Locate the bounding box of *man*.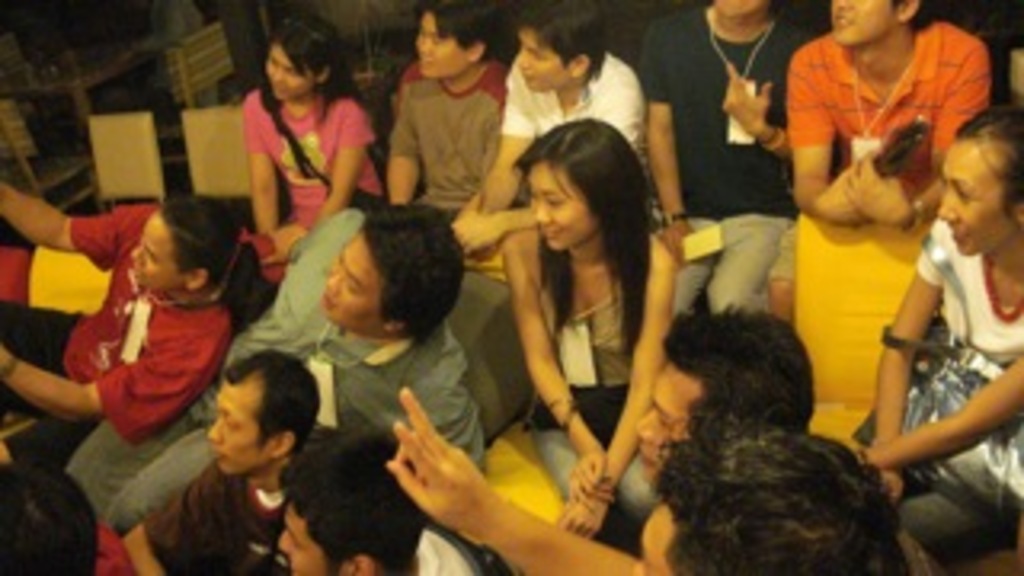
Bounding box: bbox(448, 0, 653, 285).
